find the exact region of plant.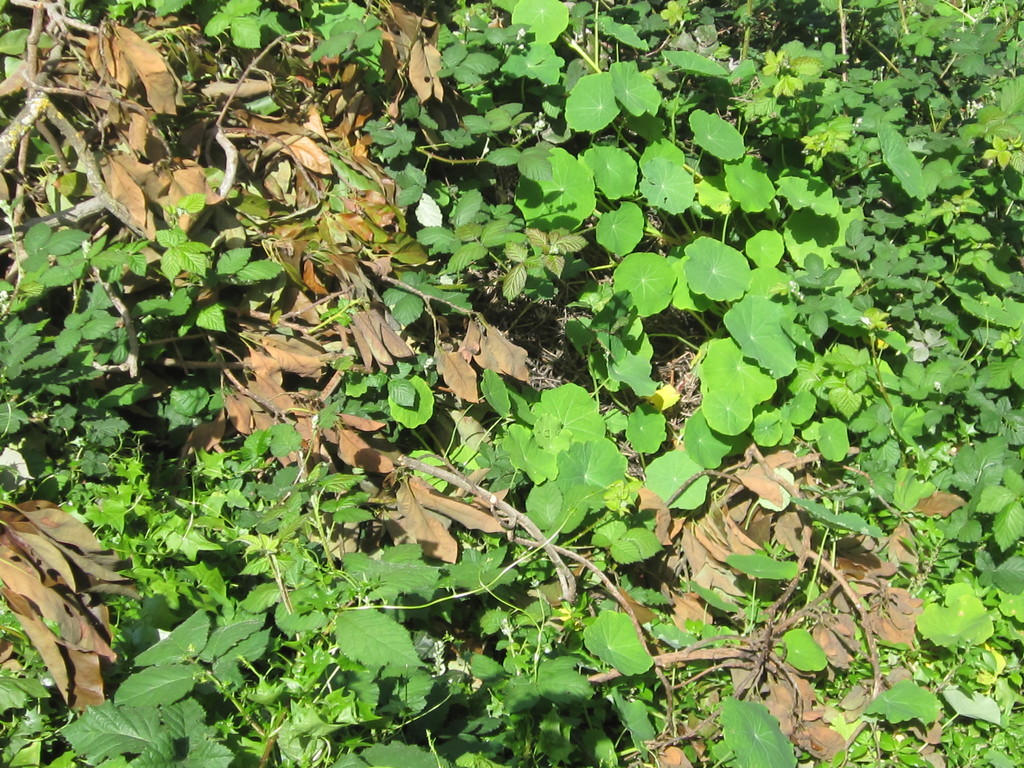
Exact region: <box>59,694,236,767</box>.
